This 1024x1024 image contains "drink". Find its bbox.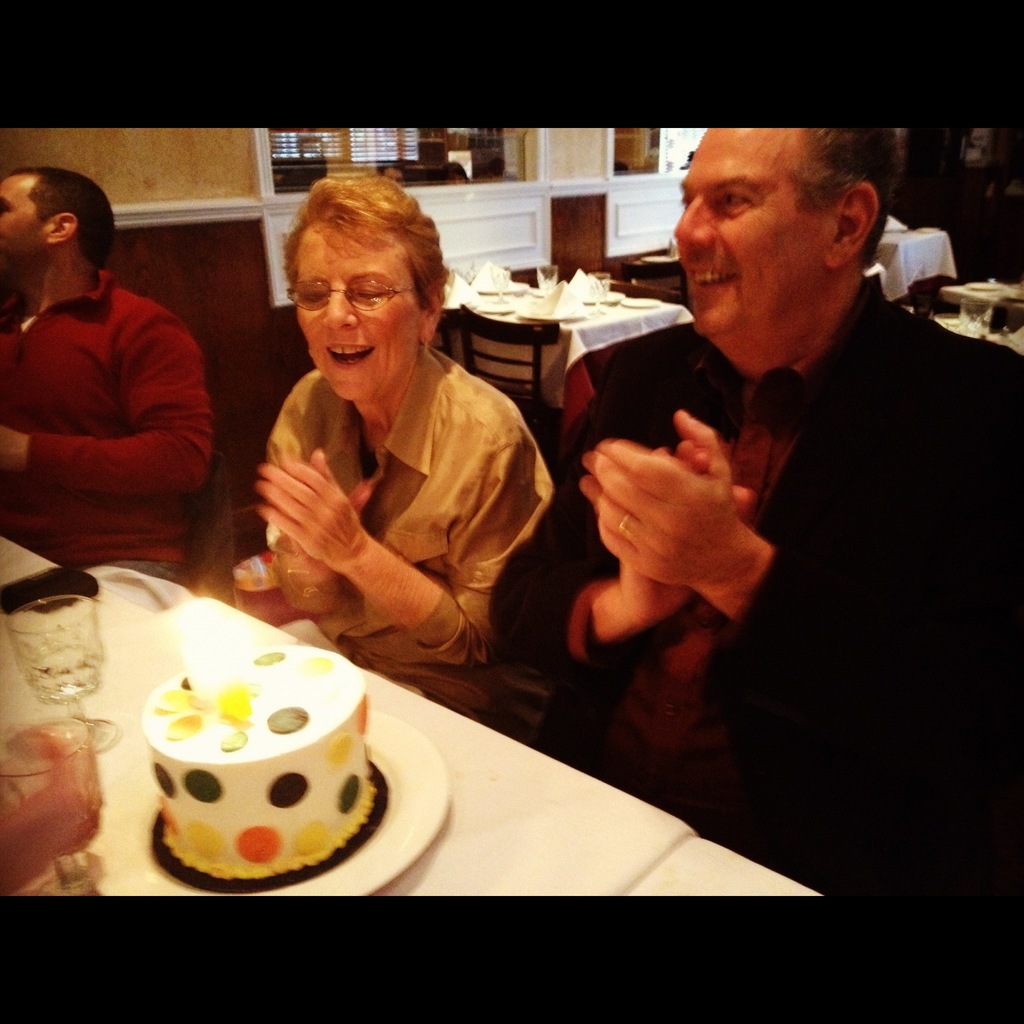
[left=20, top=645, right=95, bottom=701].
